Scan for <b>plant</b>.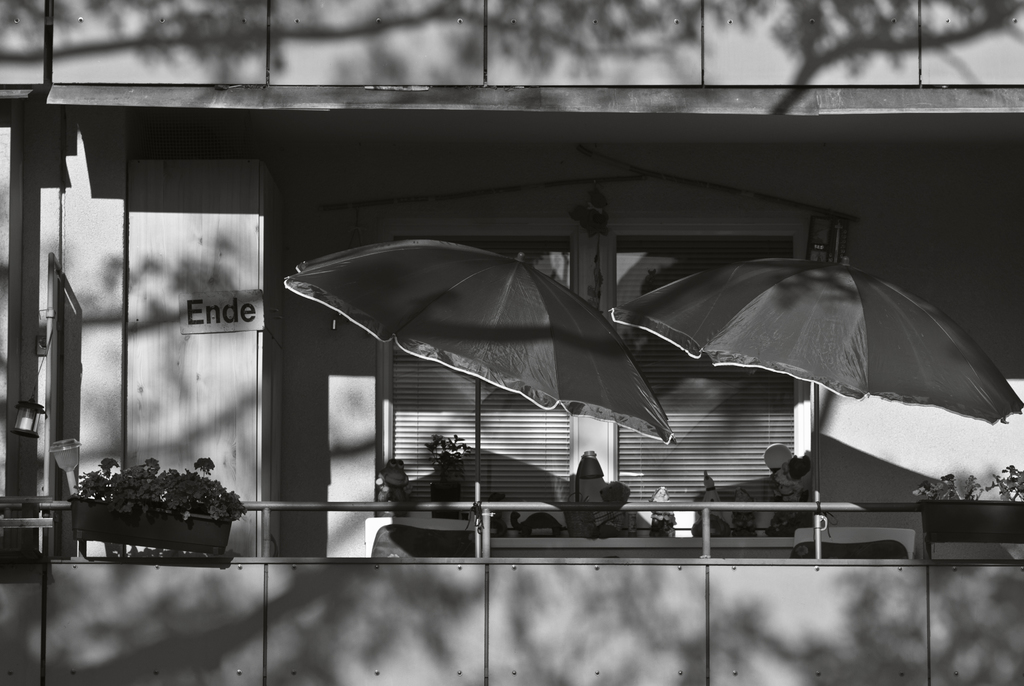
Scan result: x1=990 y1=459 x2=1023 y2=507.
